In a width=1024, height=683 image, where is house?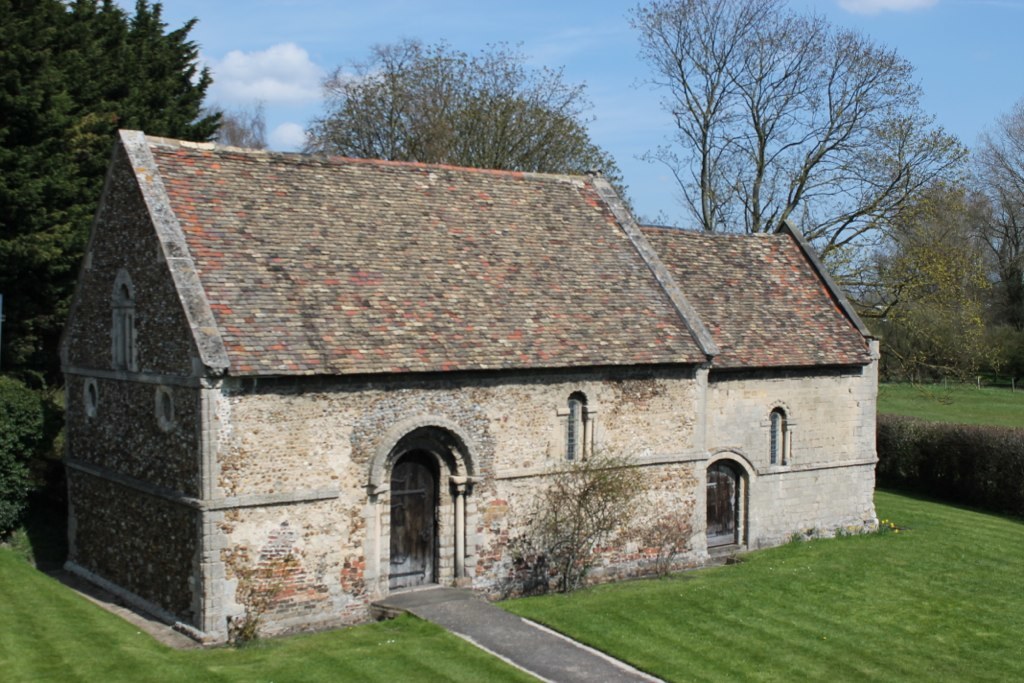
<region>83, 122, 854, 637</region>.
